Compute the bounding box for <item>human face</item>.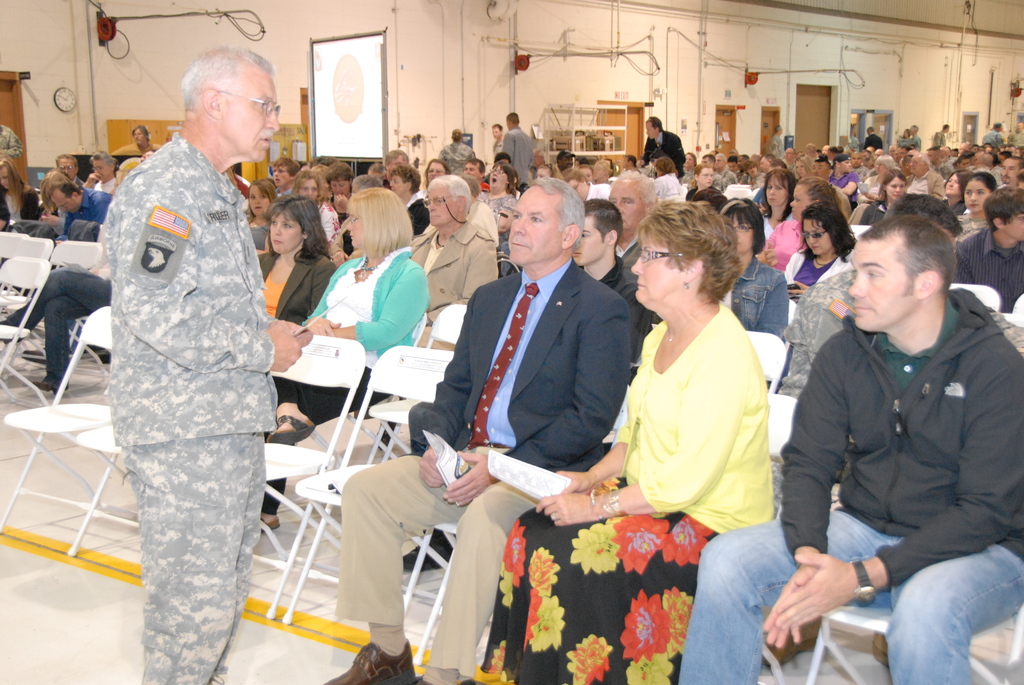
bbox=(765, 171, 794, 205).
